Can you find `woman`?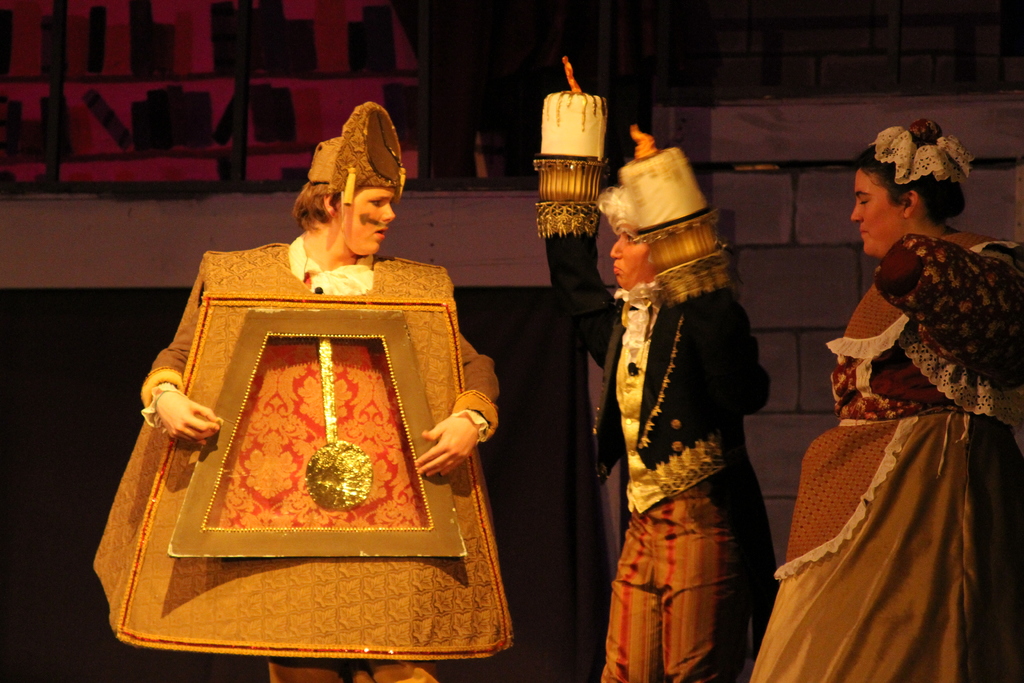
Yes, bounding box: detection(774, 153, 1010, 664).
